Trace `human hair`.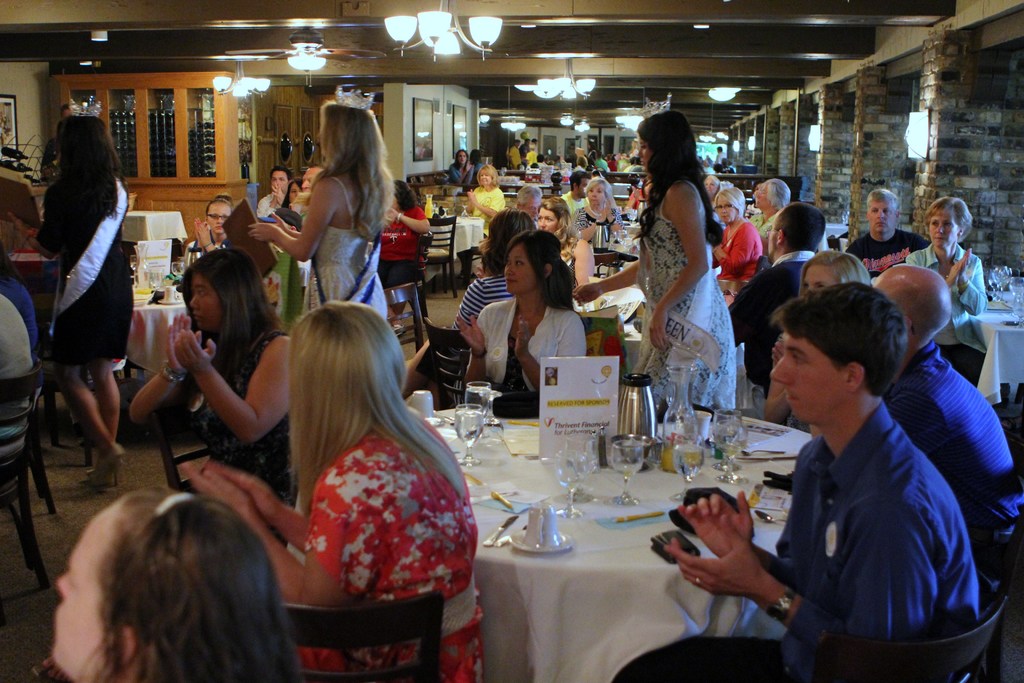
Traced to (left=291, top=298, right=468, bottom=526).
